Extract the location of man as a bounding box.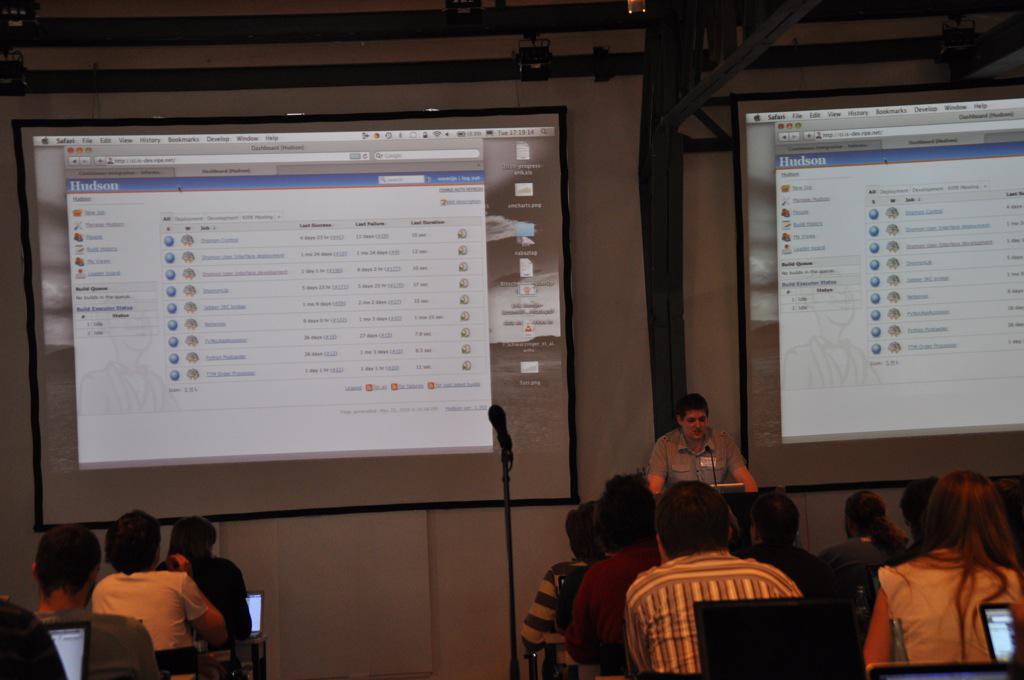
<bbox>0, 596, 73, 679</bbox>.
